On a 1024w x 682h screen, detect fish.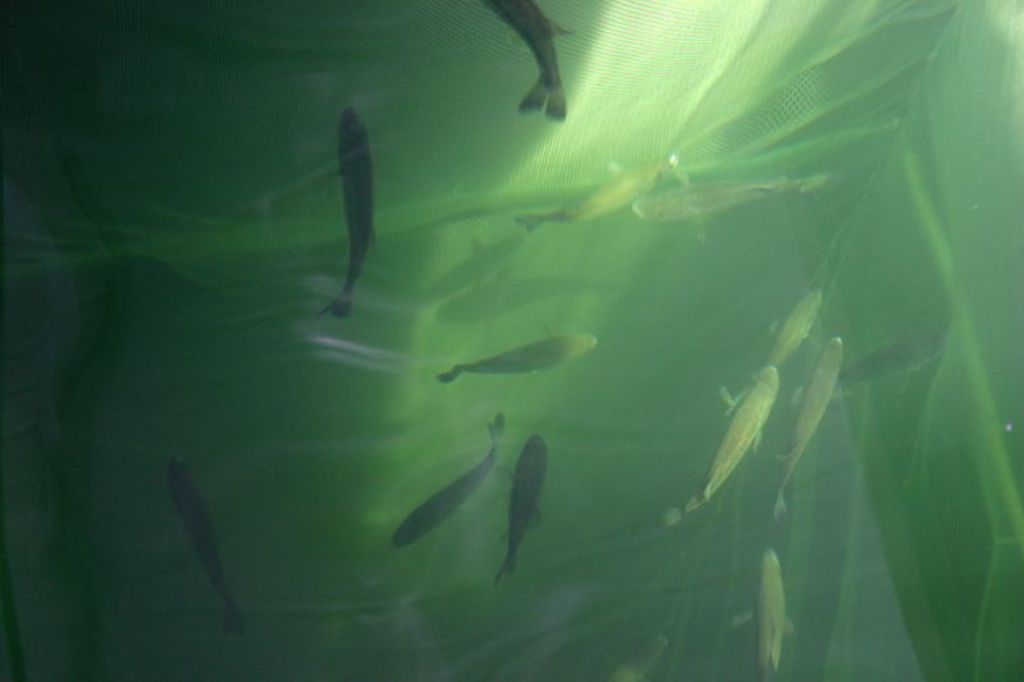
518:159:654:234.
